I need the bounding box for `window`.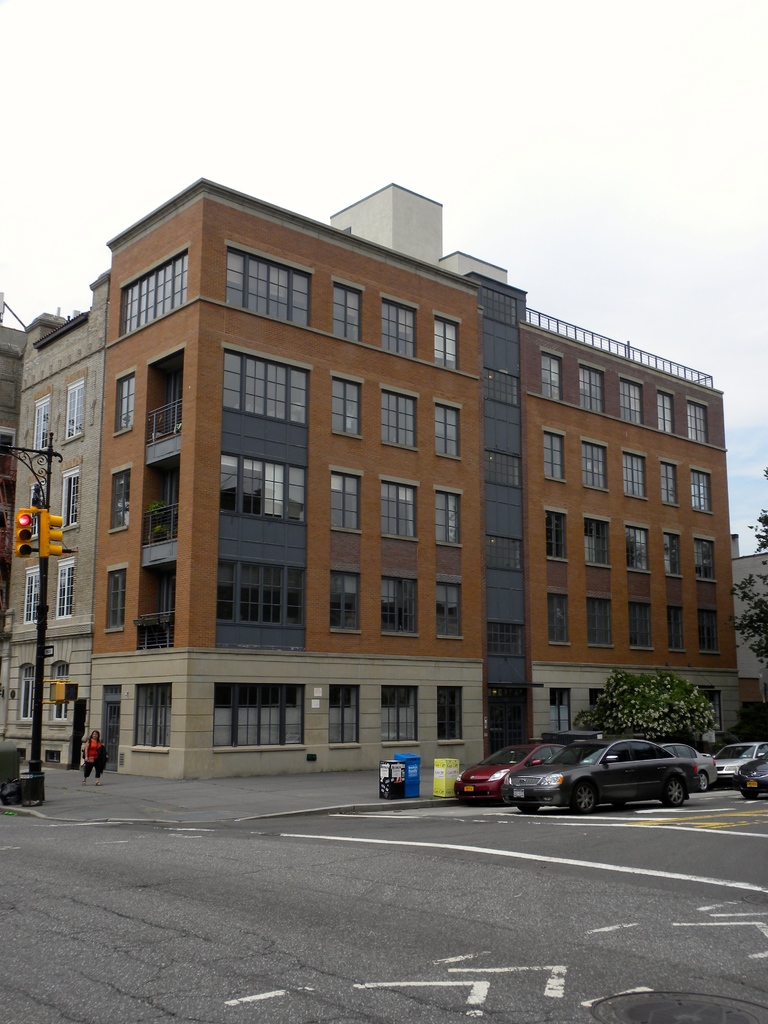
Here it is: [left=581, top=518, right=611, bottom=566].
